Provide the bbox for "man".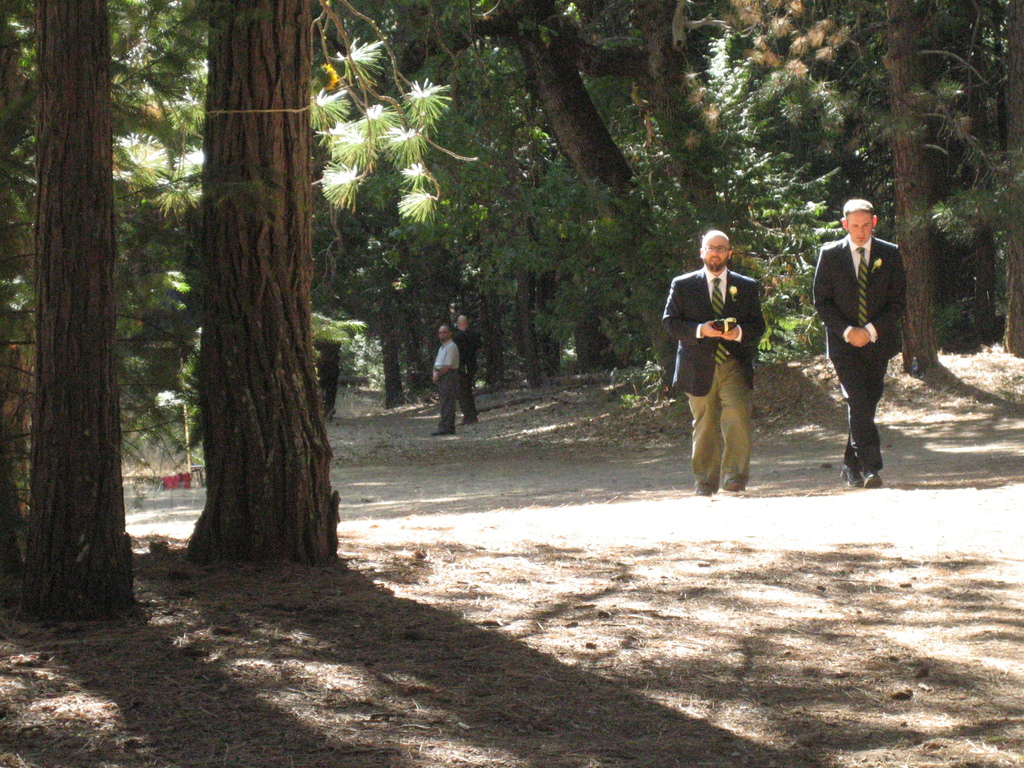
(x1=813, y1=197, x2=906, y2=485).
